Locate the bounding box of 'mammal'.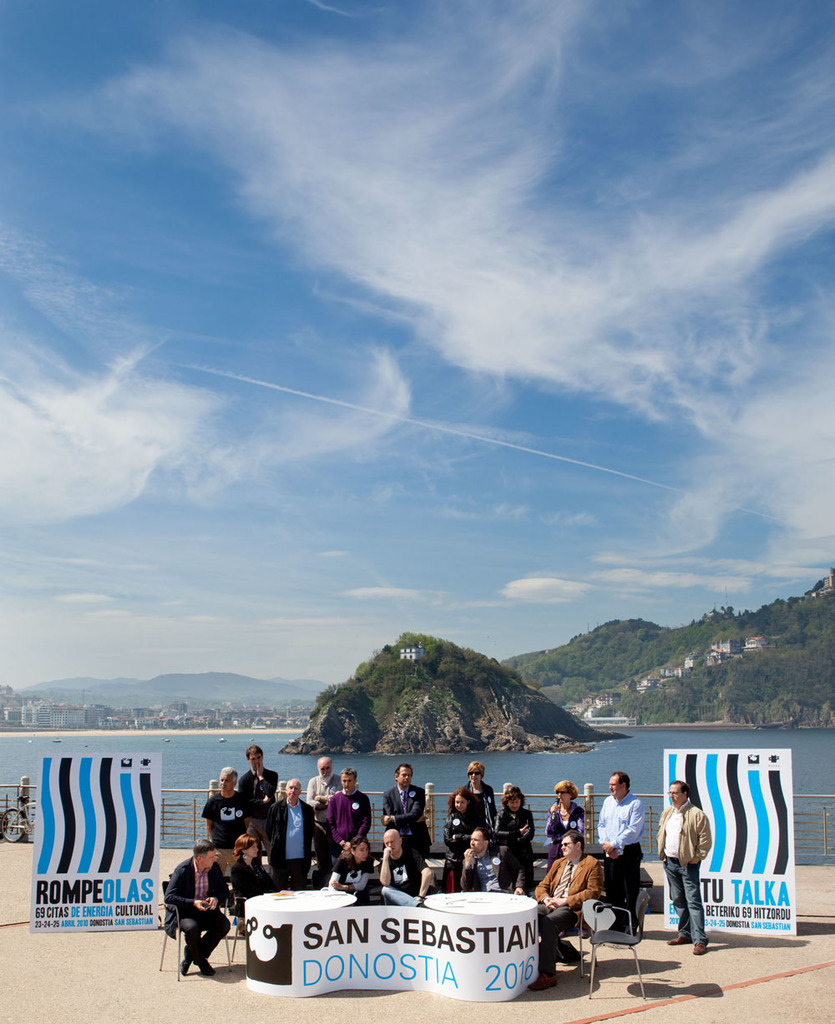
Bounding box: crop(655, 778, 710, 952).
